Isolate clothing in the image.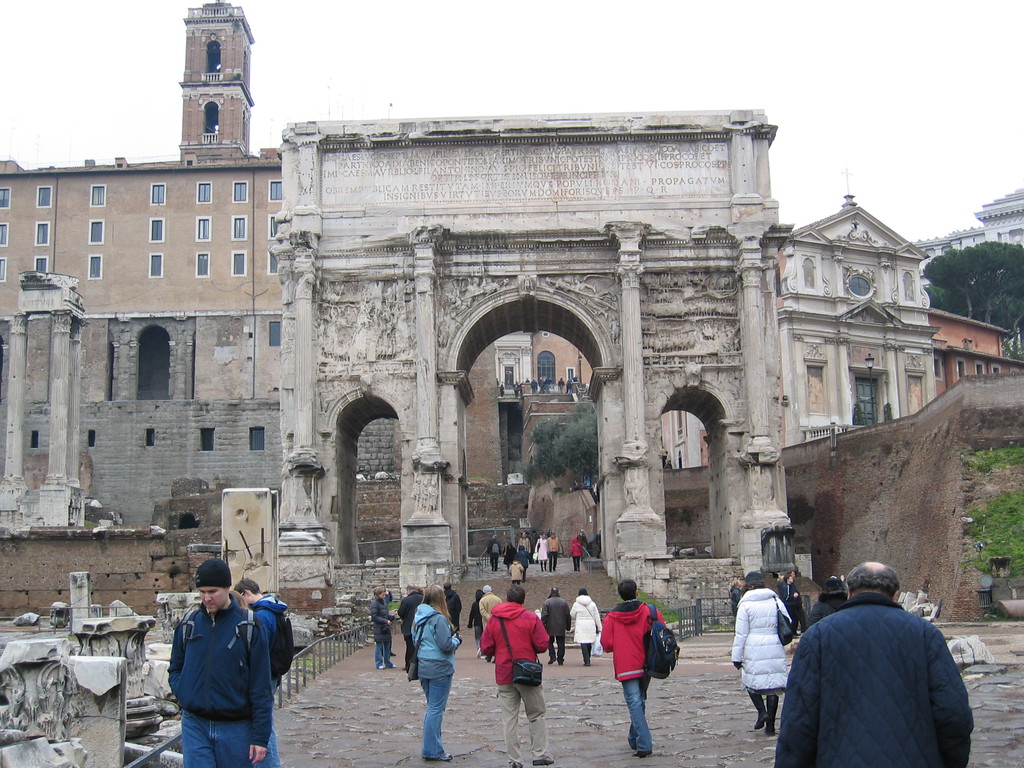
Isolated region: [left=250, top=590, right=300, bottom=765].
